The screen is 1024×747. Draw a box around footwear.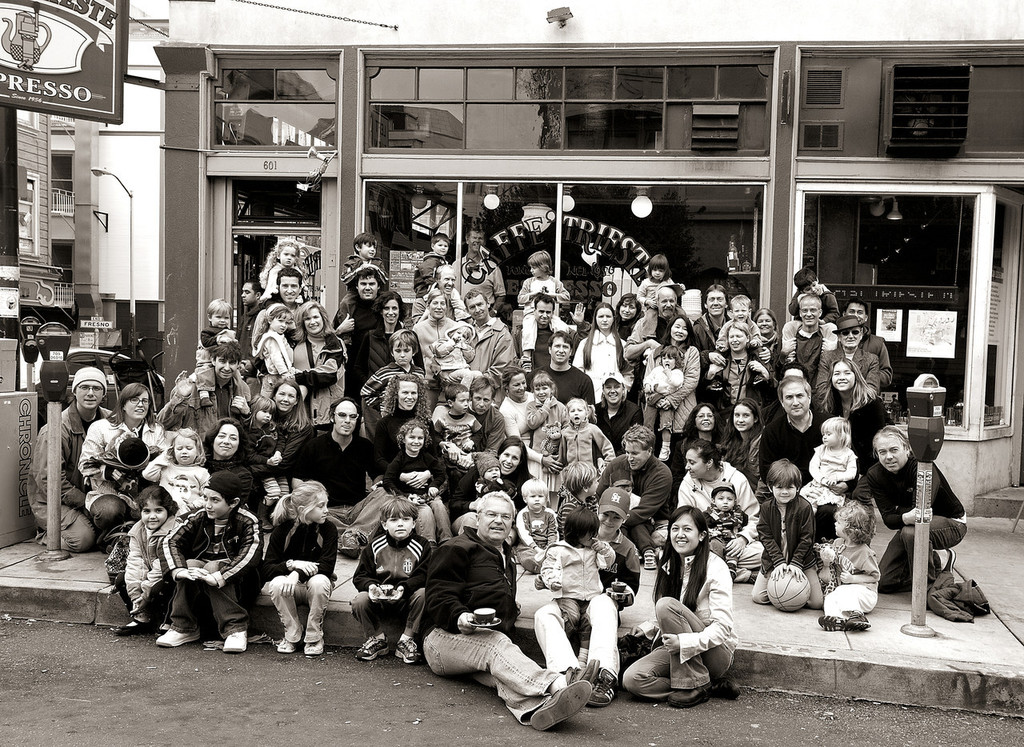
x1=531 y1=679 x2=590 y2=729.
